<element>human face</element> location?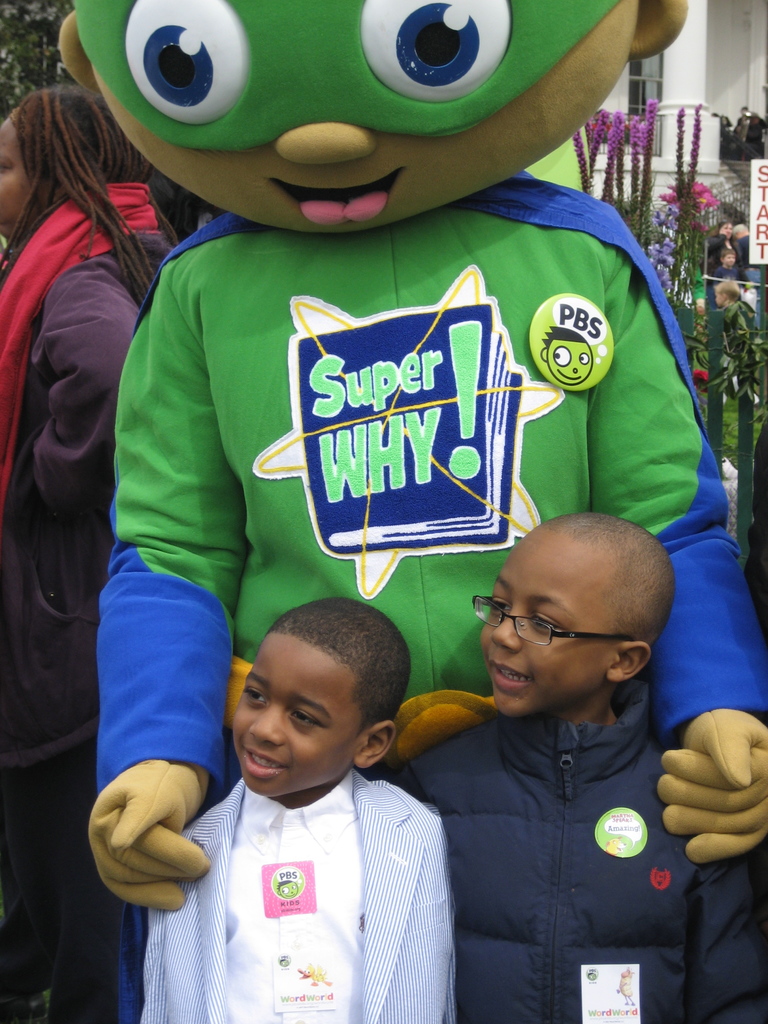
x1=0 y1=111 x2=34 y2=241
